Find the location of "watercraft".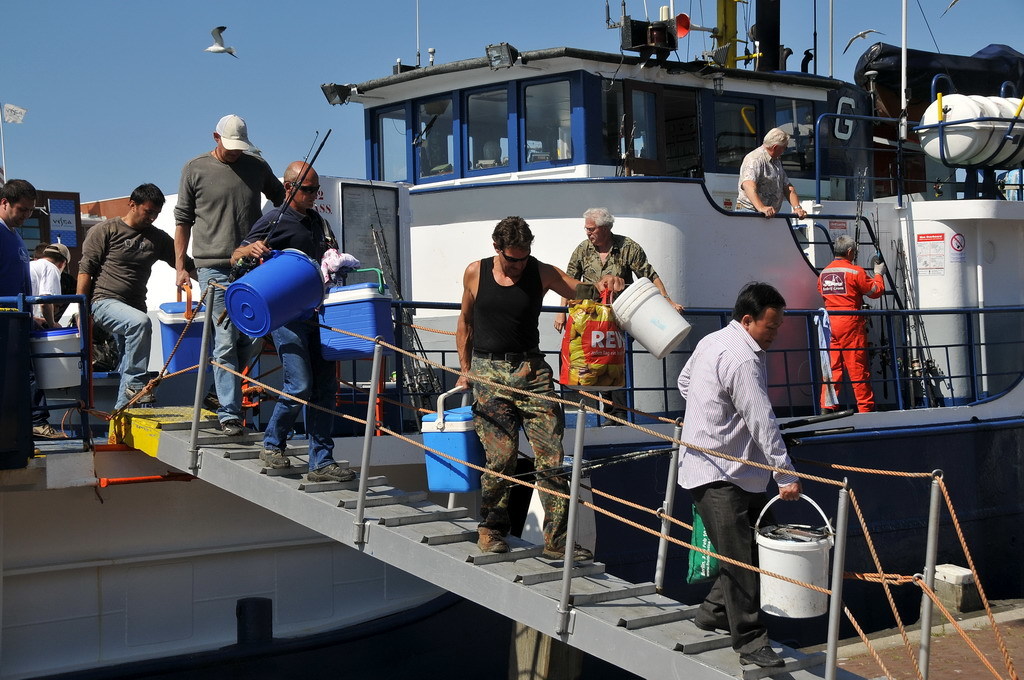
Location: l=0, t=4, r=1023, b=678.
